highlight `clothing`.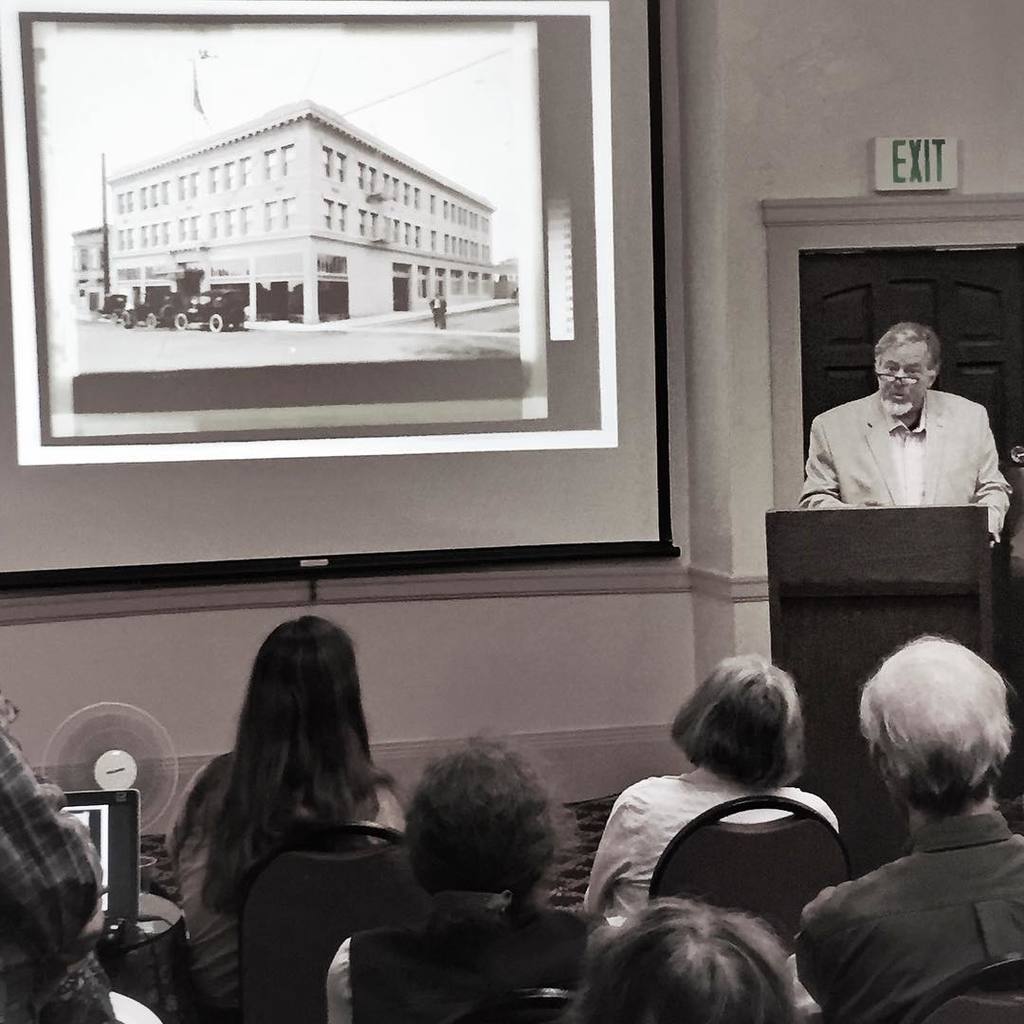
Highlighted region: (x1=170, y1=747, x2=376, y2=1023).
